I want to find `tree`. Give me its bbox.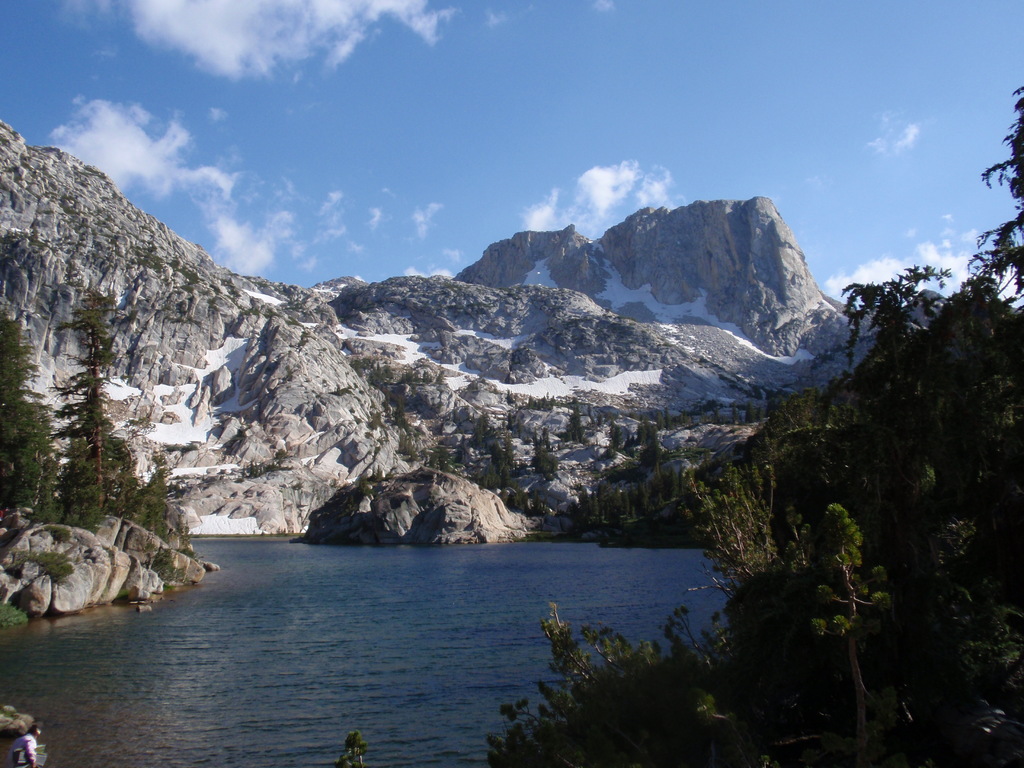
crop(395, 430, 420, 460).
